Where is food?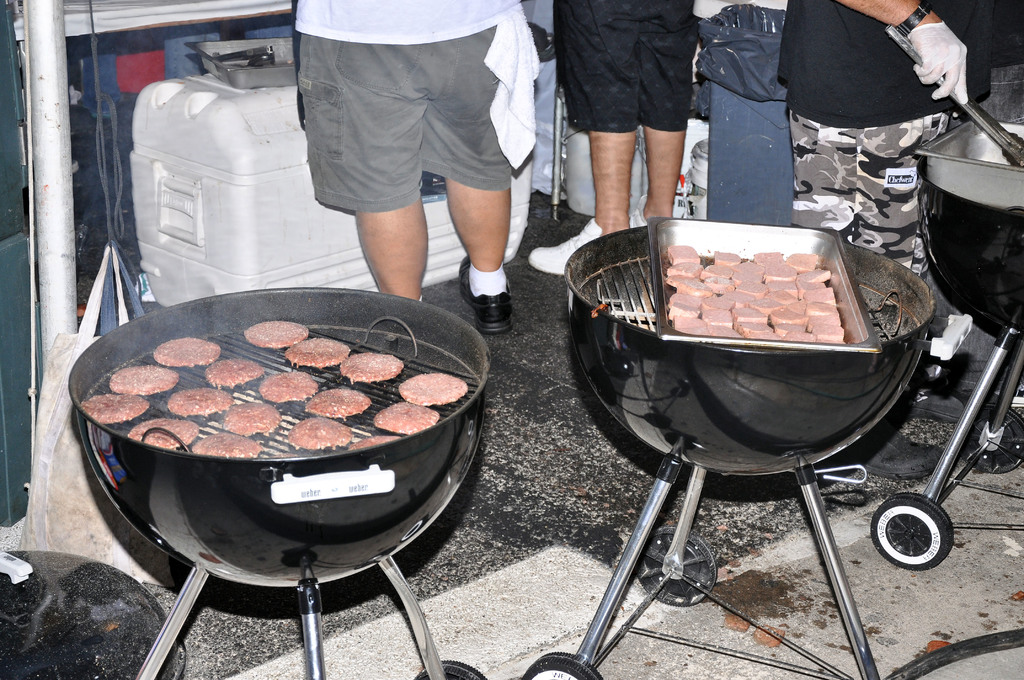
rect(372, 400, 444, 437).
